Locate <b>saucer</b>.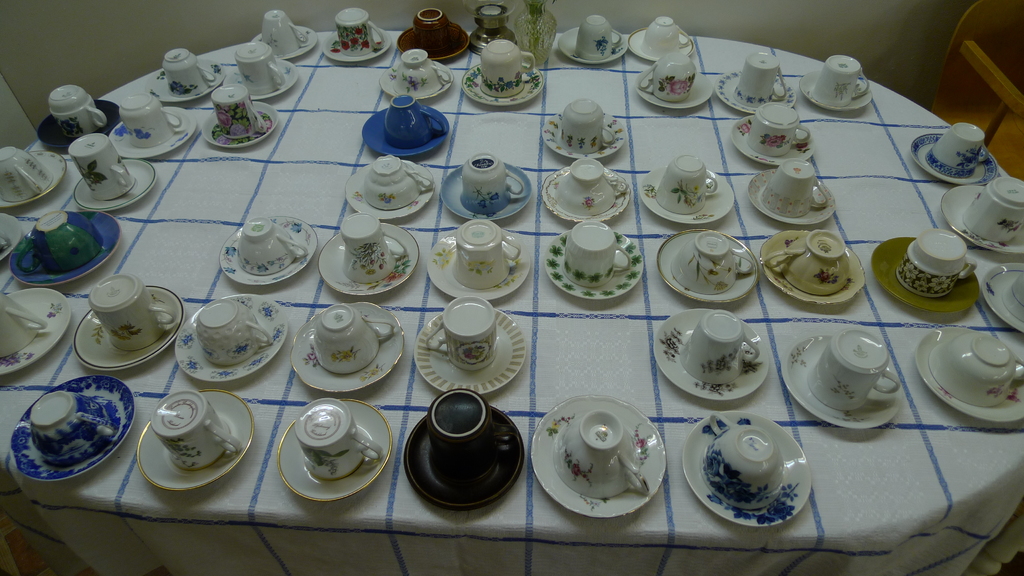
Bounding box: (731,112,818,167).
